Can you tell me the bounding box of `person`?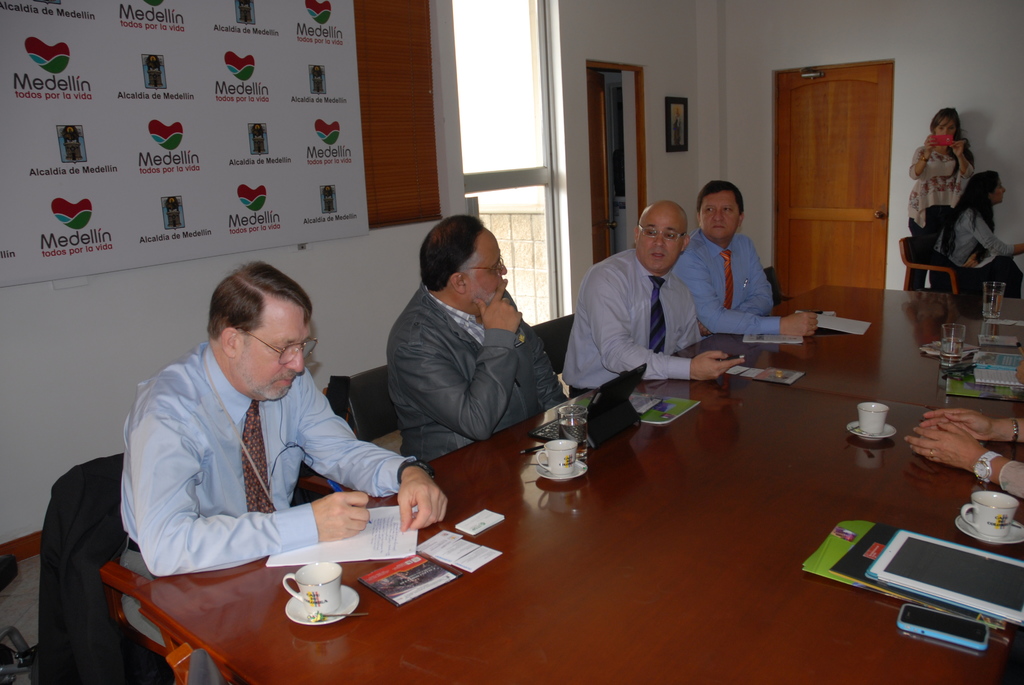
381:210:566:462.
